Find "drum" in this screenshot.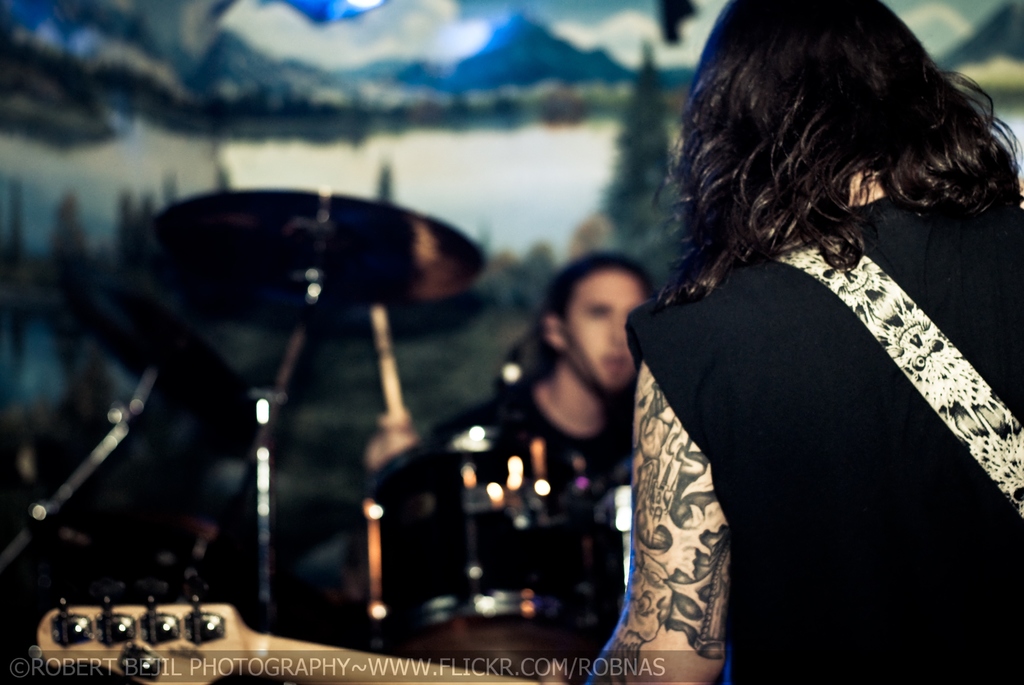
The bounding box for "drum" is <box>372,432,594,655</box>.
